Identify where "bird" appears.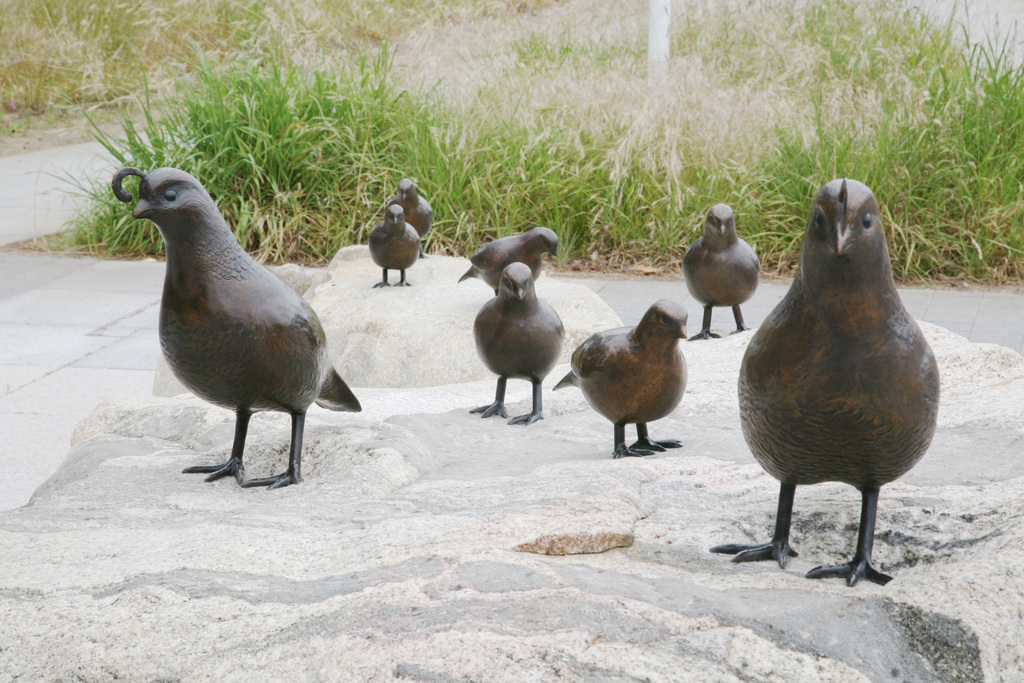
Appears at box(454, 229, 561, 297).
